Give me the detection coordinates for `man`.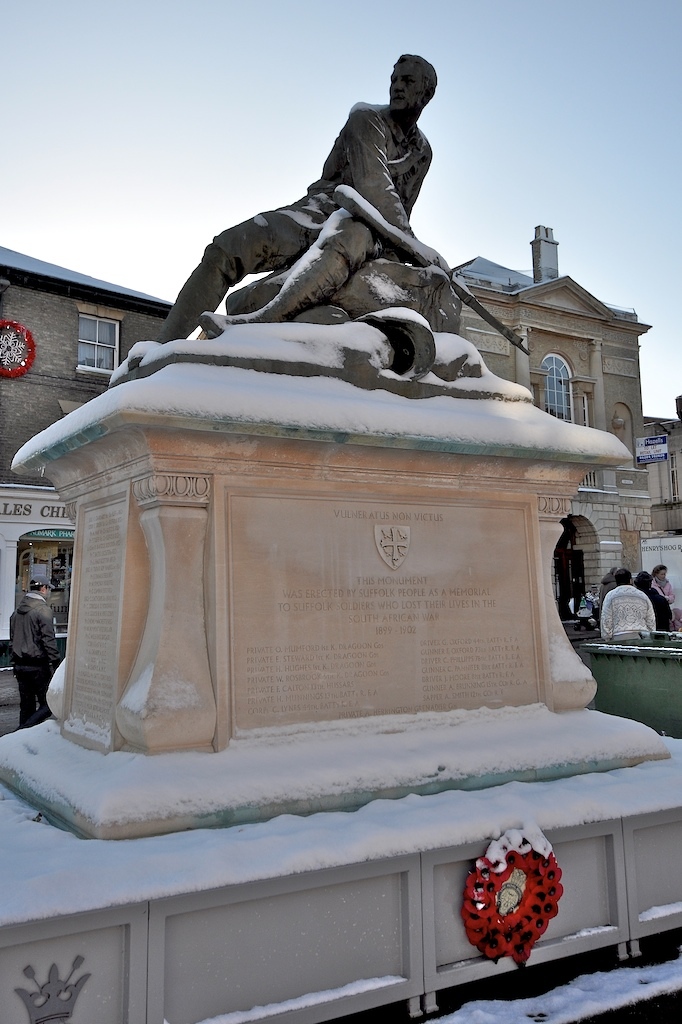
[156,56,436,340].
